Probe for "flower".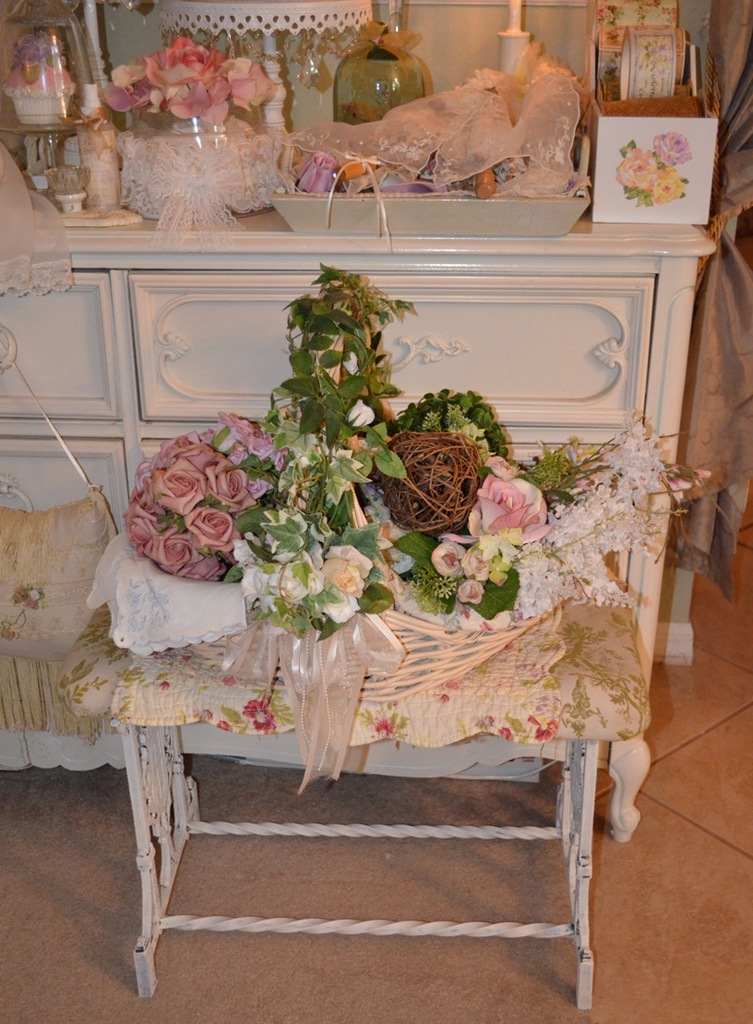
Probe result: (x1=457, y1=579, x2=484, y2=603).
